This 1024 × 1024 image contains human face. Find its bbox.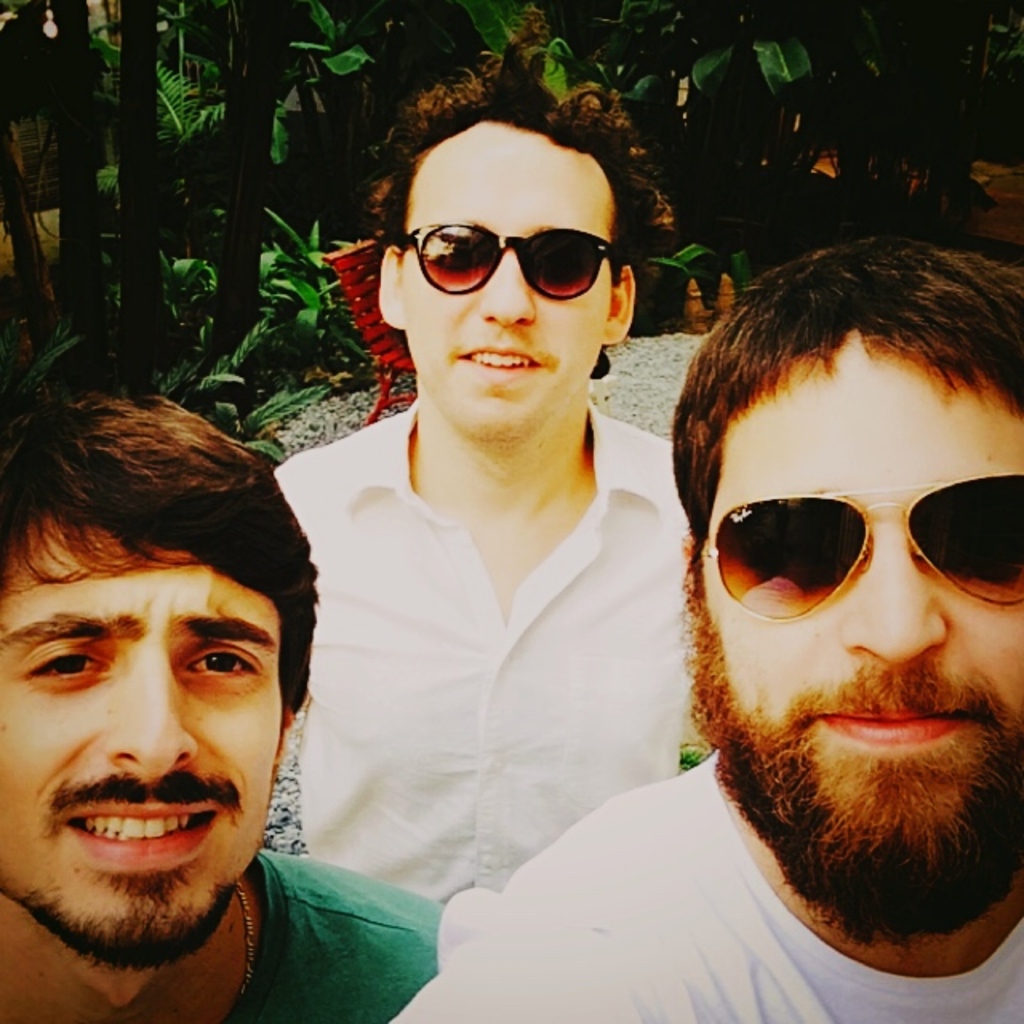
<bbox>694, 349, 1022, 925</bbox>.
